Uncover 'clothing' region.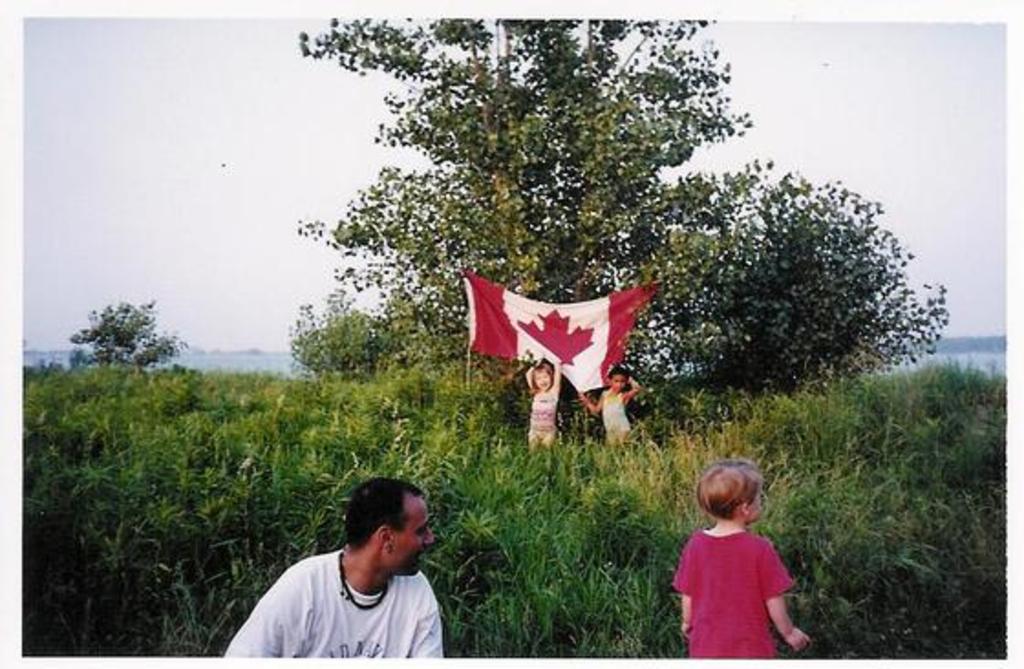
Uncovered: bbox(592, 384, 629, 451).
